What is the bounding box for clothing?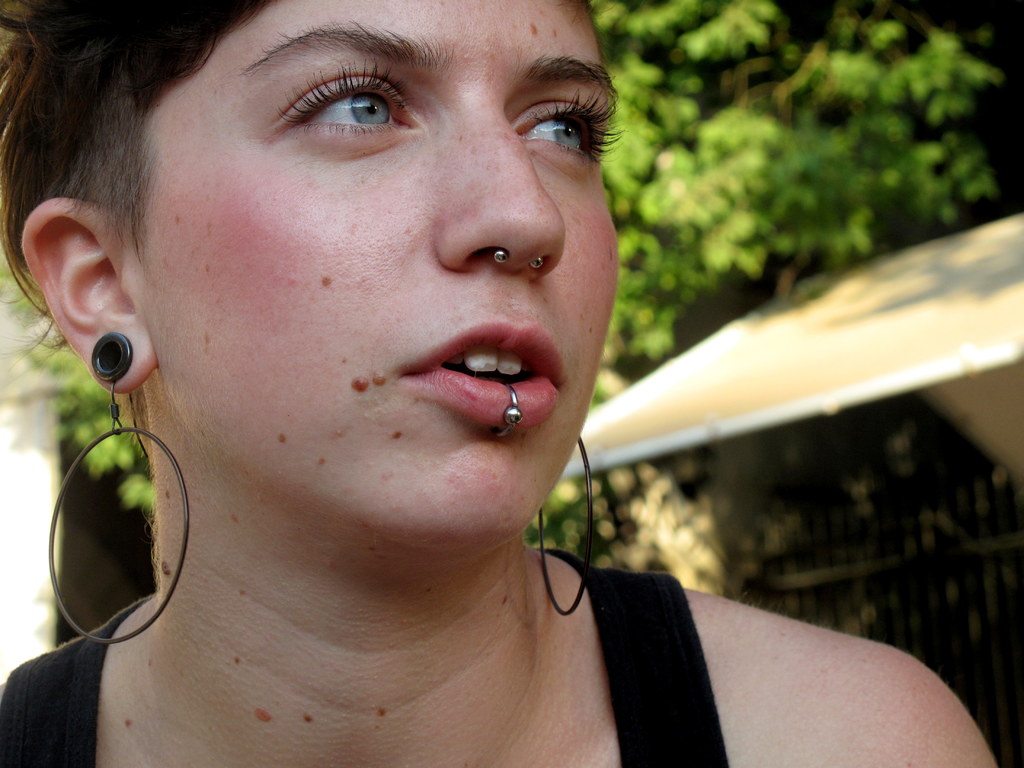
Rect(0, 549, 730, 767).
